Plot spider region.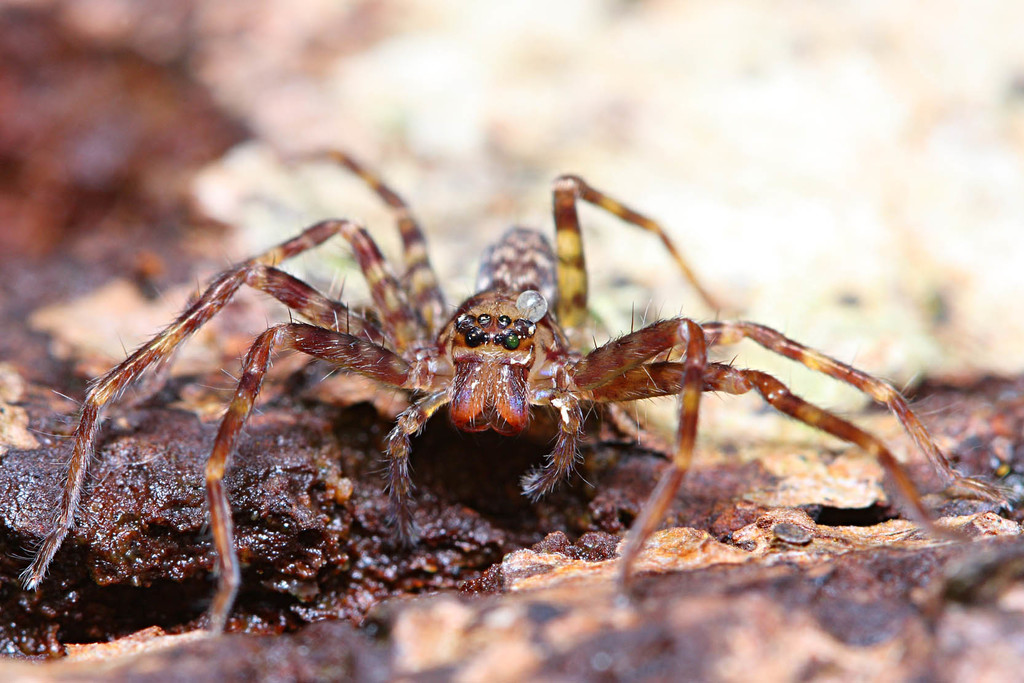
Plotted at <region>3, 142, 1009, 656</region>.
